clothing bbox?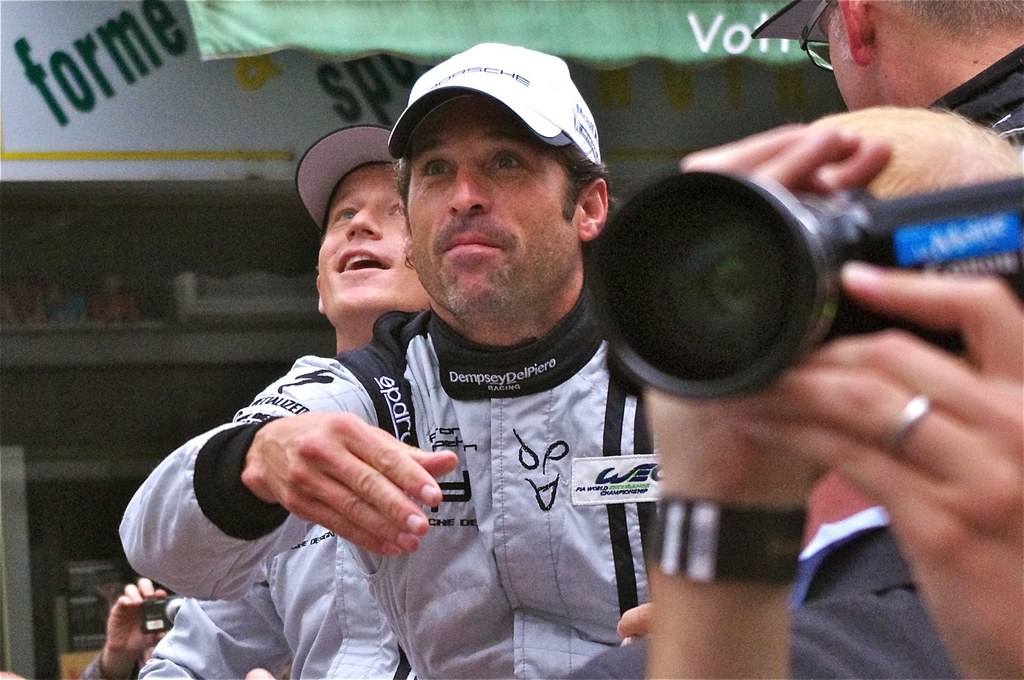
left=172, top=257, right=703, bottom=634
